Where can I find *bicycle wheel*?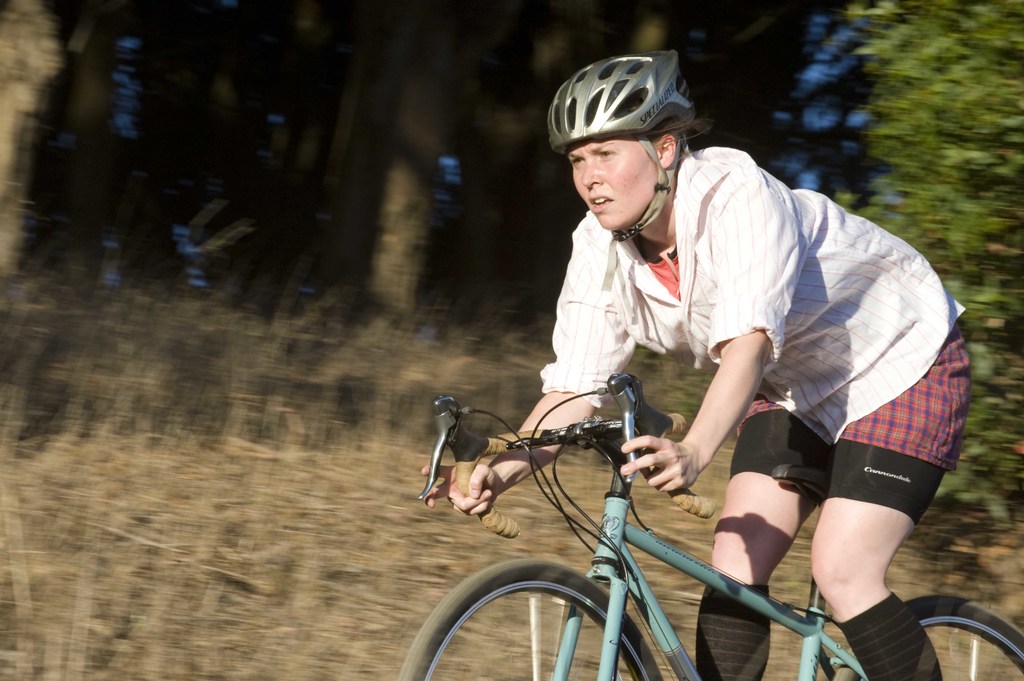
You can find it at x1=831 y1=591 x2=1023 y2=680.
